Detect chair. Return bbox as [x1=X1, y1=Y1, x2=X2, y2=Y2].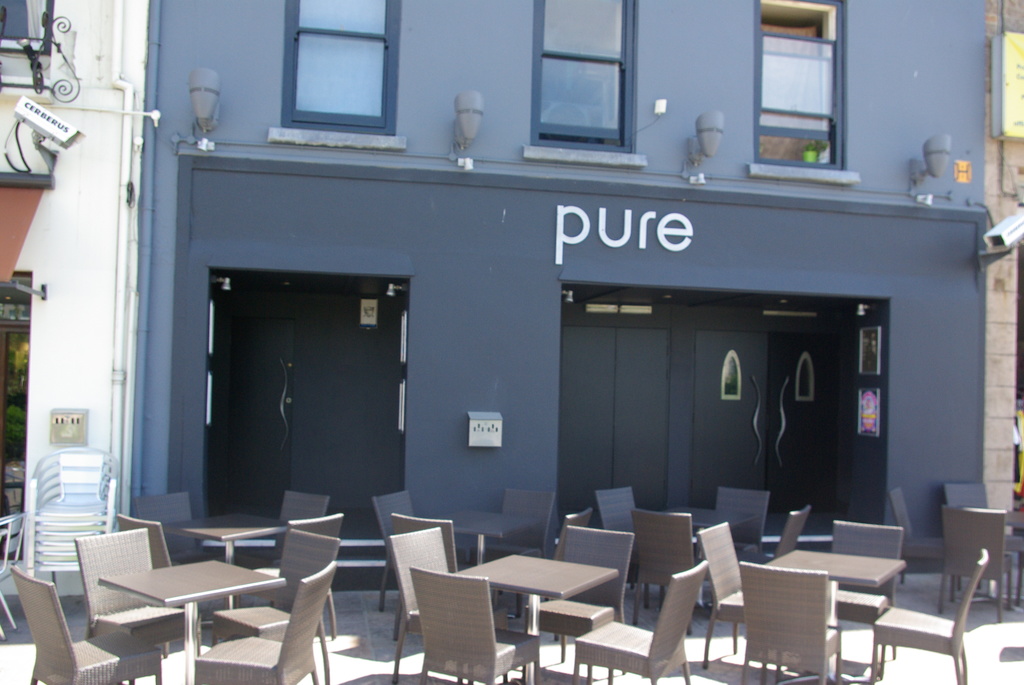
[x1=776, y1=508, x2=810, y2=558].
